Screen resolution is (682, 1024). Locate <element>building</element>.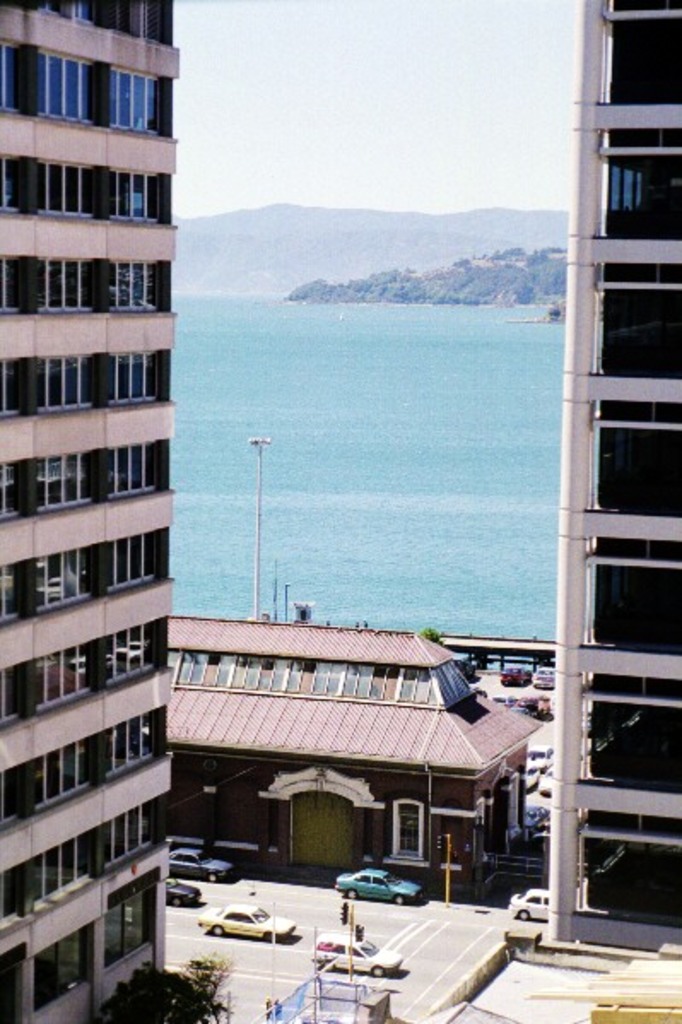
BBox(171, 610, 542, 899).
